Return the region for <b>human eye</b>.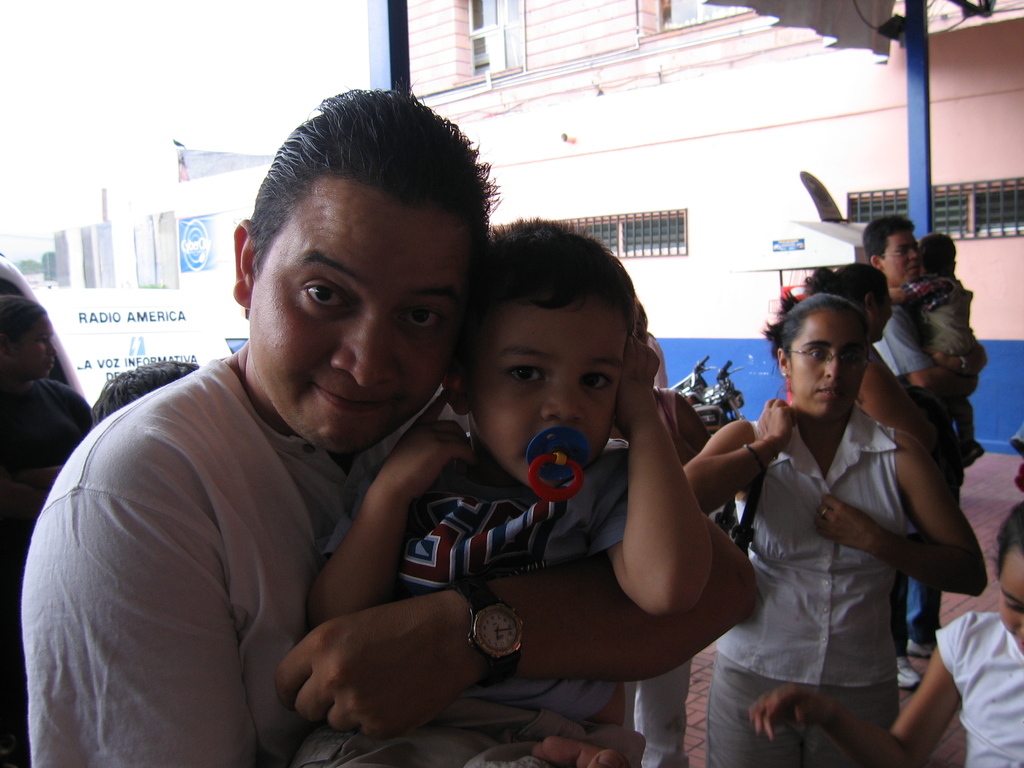
<box>810,347,829,362</box>.
